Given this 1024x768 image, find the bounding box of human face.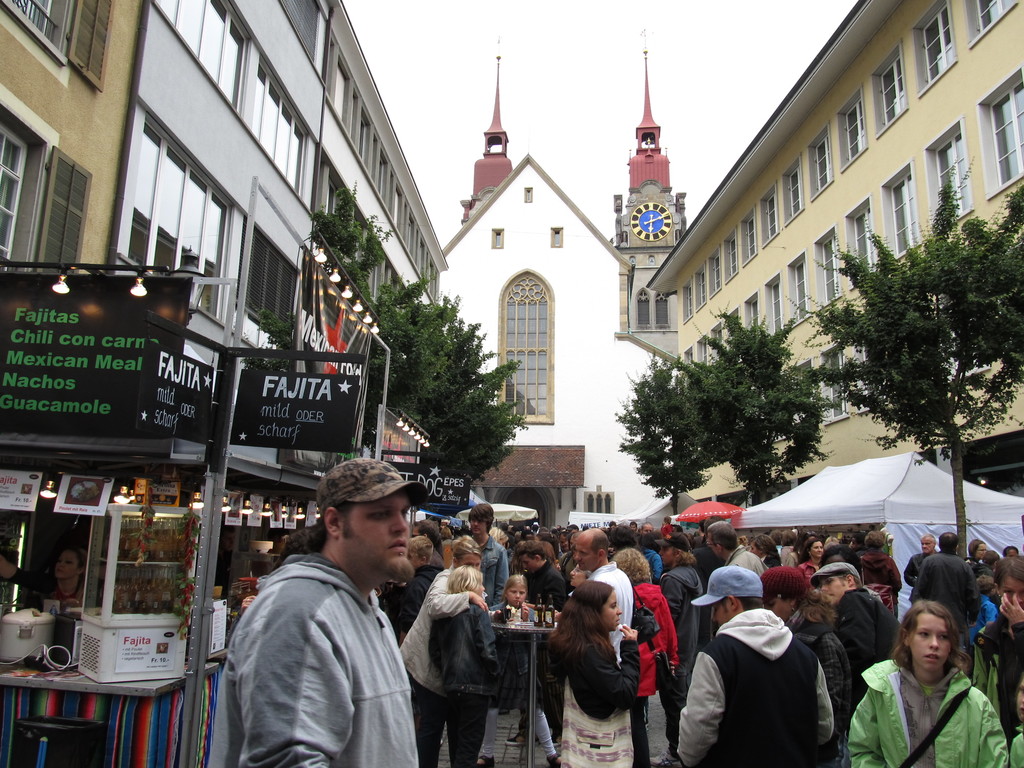
810, 540, 822, 559.
